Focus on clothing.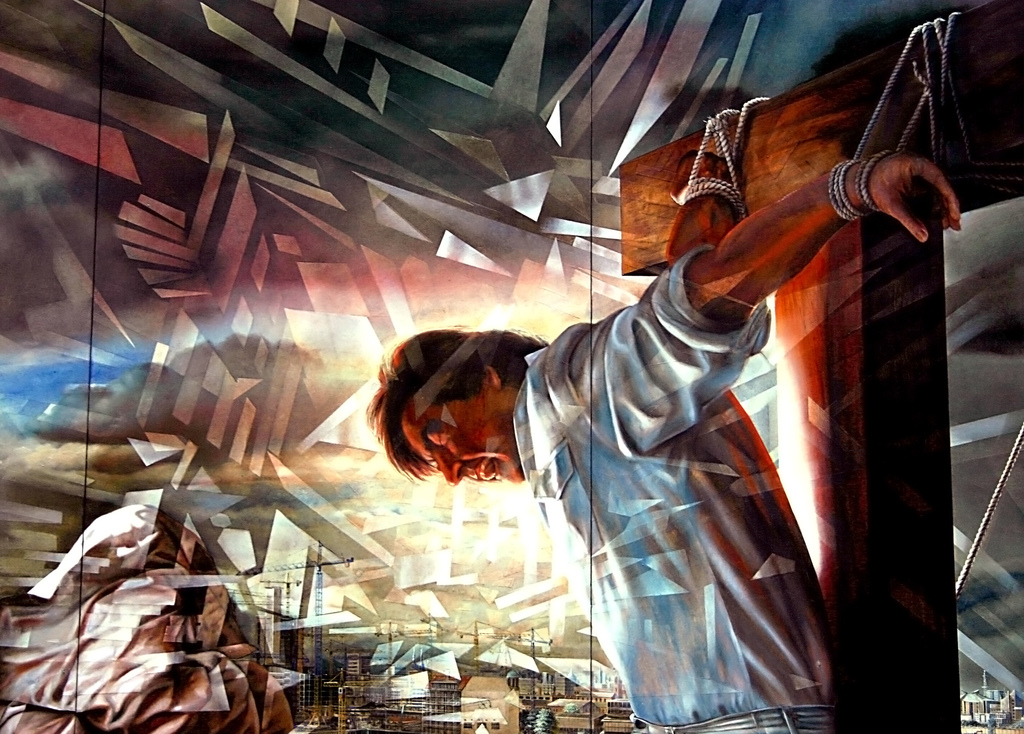
Focused at region(520, 235, 832, 733).
